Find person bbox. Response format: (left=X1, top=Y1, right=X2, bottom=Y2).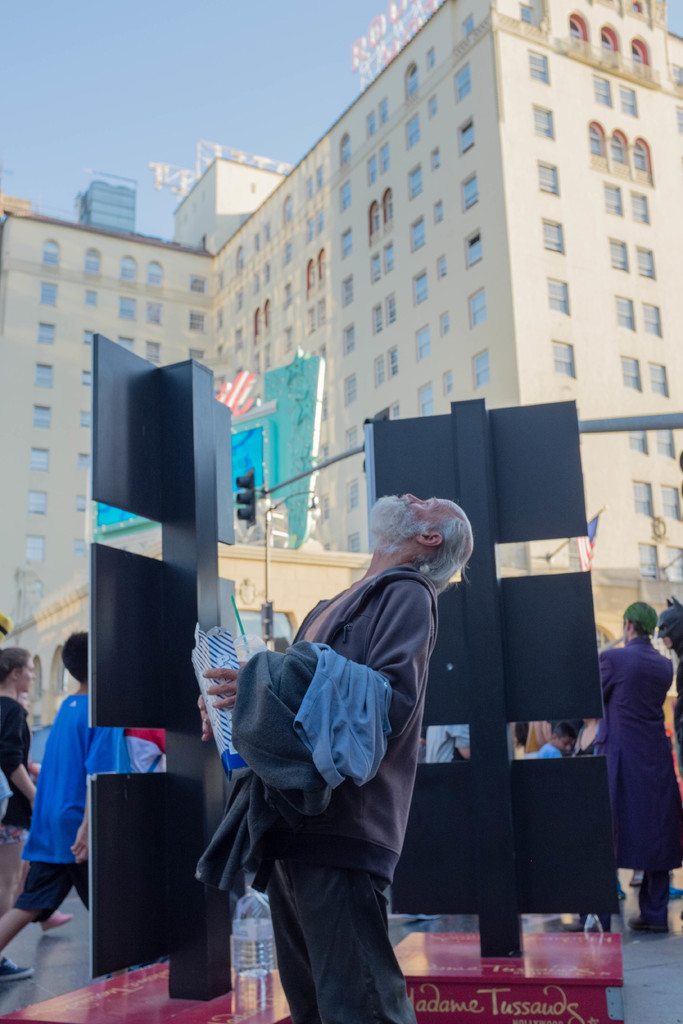
(left=0, top=641, right=62, bottom=927).
